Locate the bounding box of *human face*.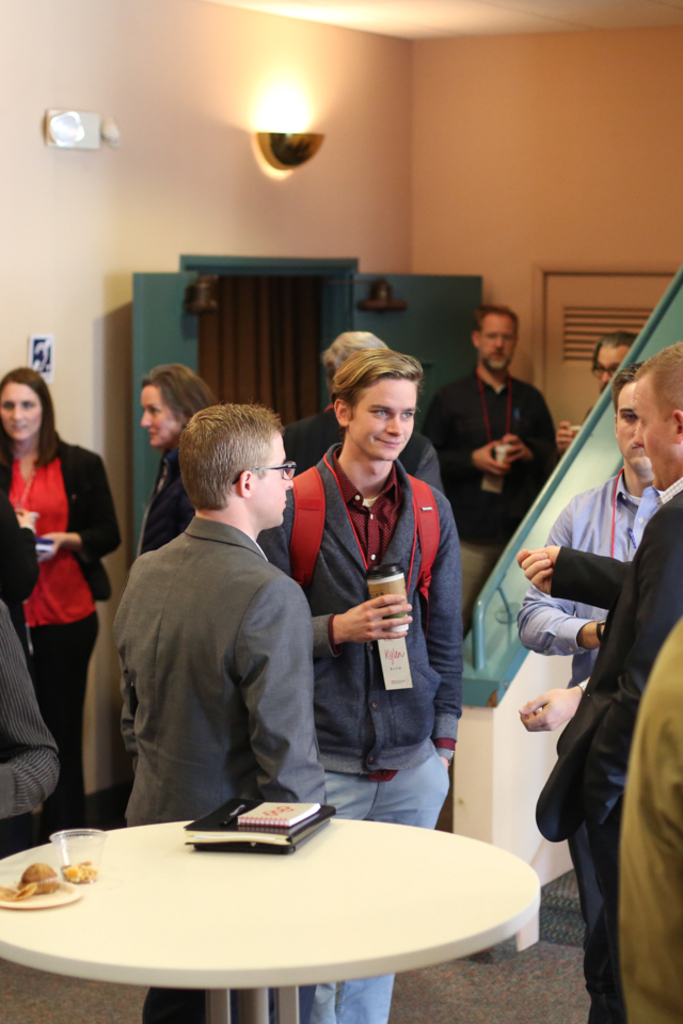
Bounding box: [x1=476, y1=313, x2=515, y2=369].
